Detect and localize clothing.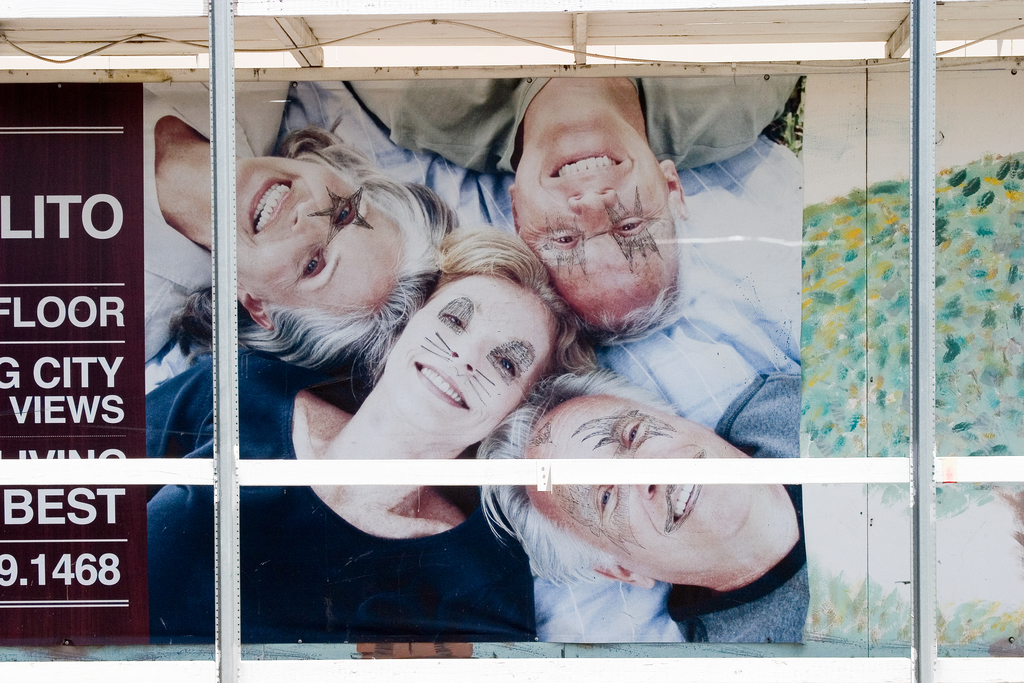
Localized at Rect(343, 72, 808, 189).
